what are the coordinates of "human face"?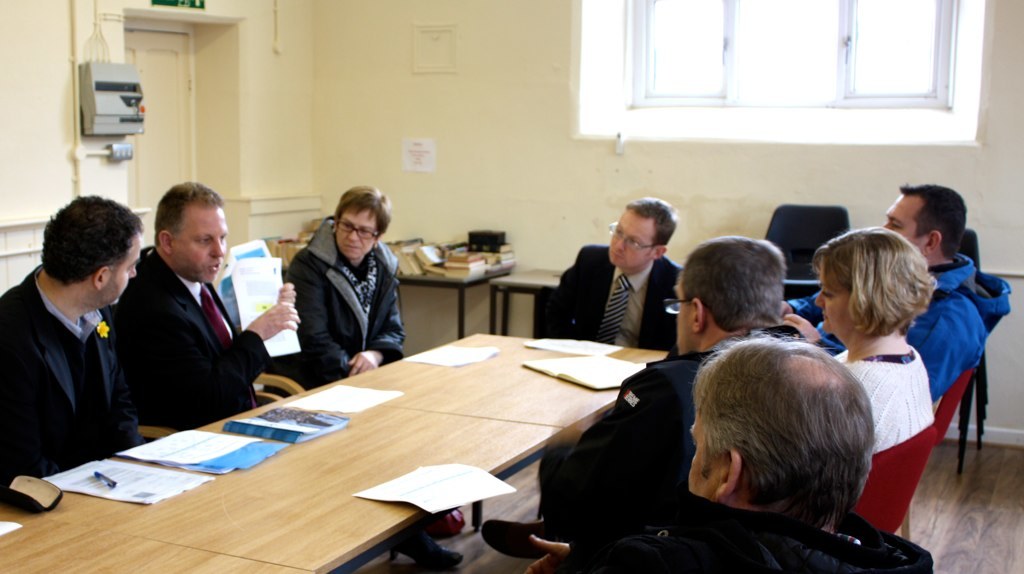
x1=662, y1=278, x2=700, y2=357.
